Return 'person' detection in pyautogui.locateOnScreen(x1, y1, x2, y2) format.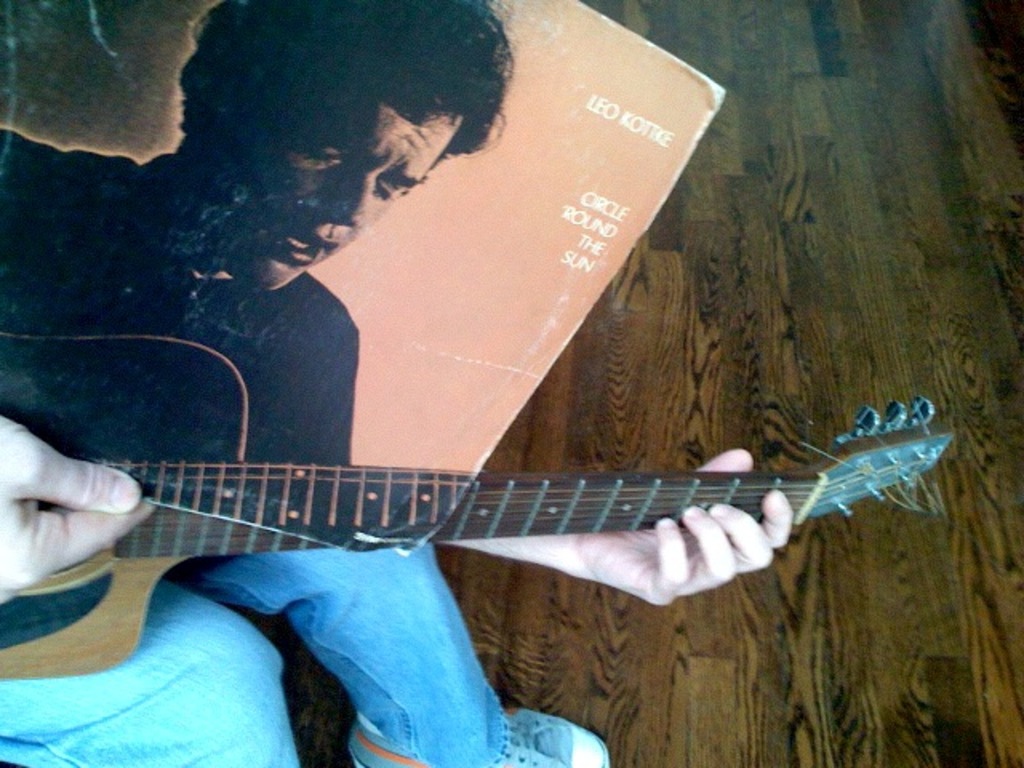
pyautogui.locateOnScreen(46, 91, 922, 738).
